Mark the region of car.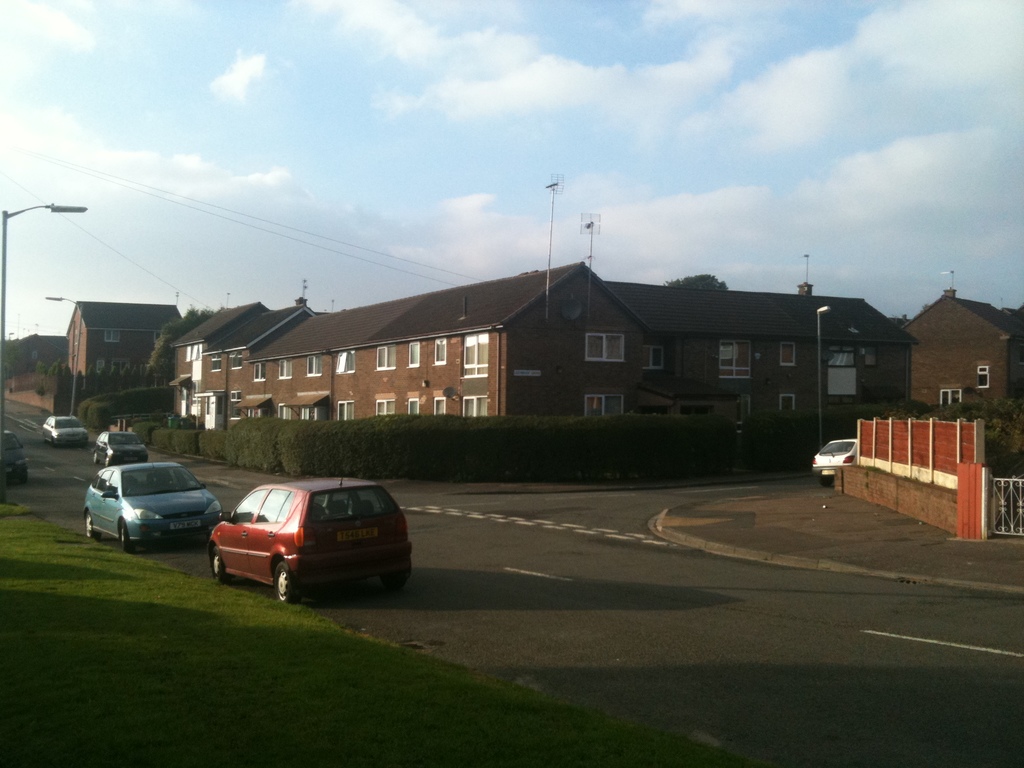
Region: 206,474,412,605.
